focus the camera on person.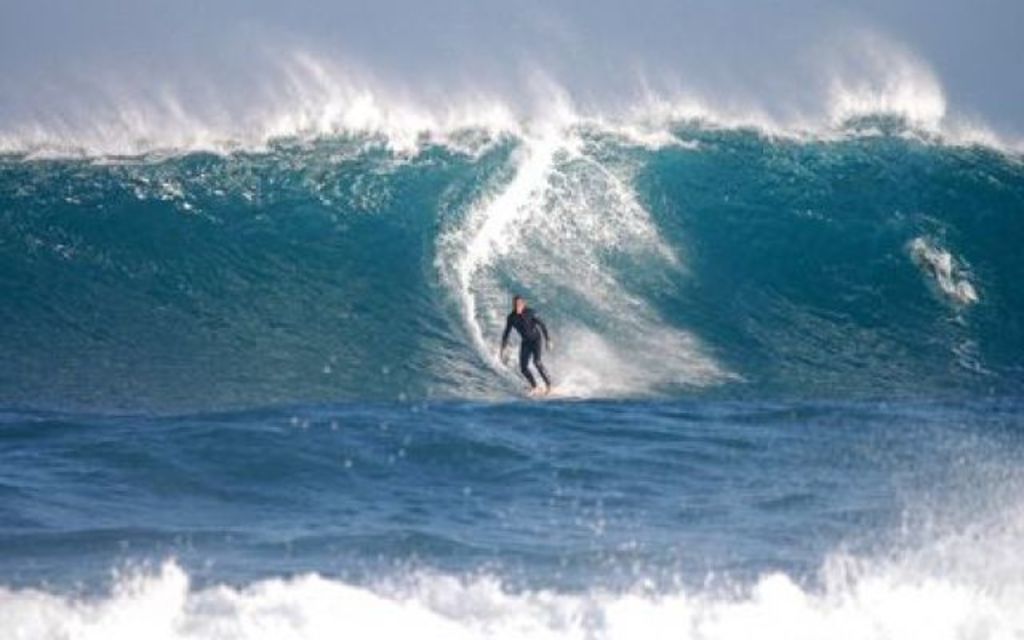
Focus region: rect(496, 283, 547, 386).
